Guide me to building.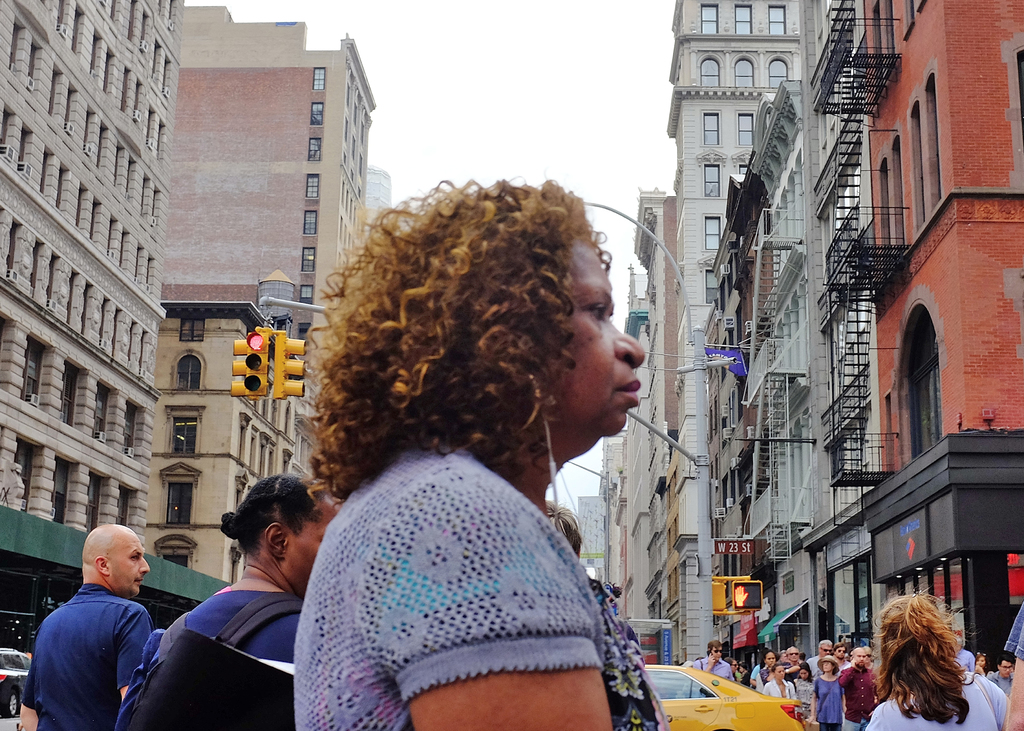
Guidance: {"left": 0, "top": 0, "right": 186, "bottom": 664}.
